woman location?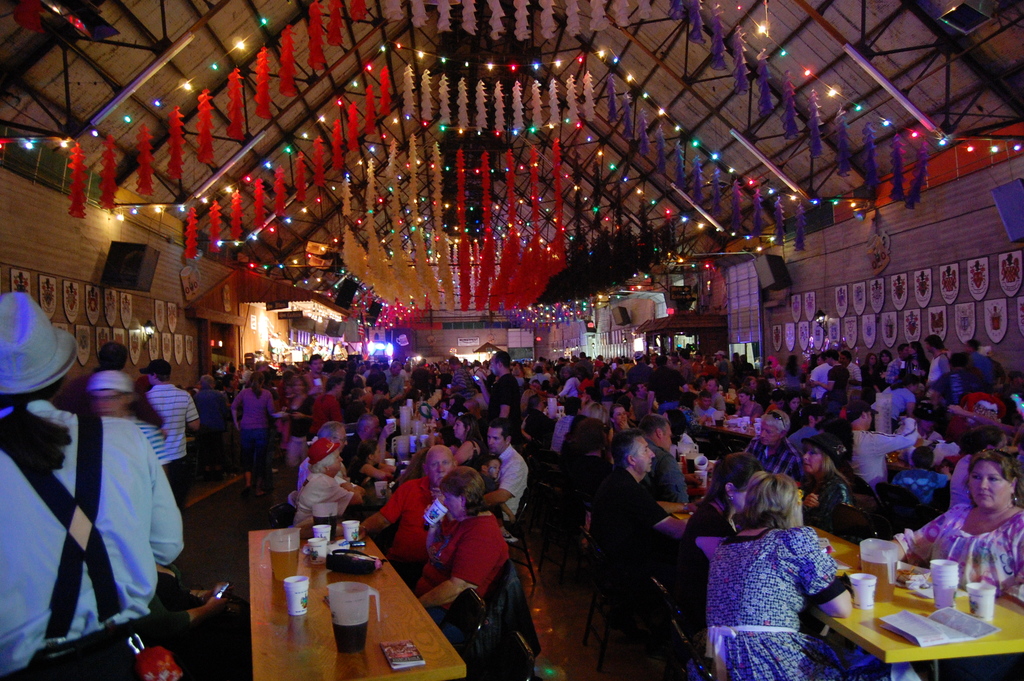
box(316, 378, 362, 422)
